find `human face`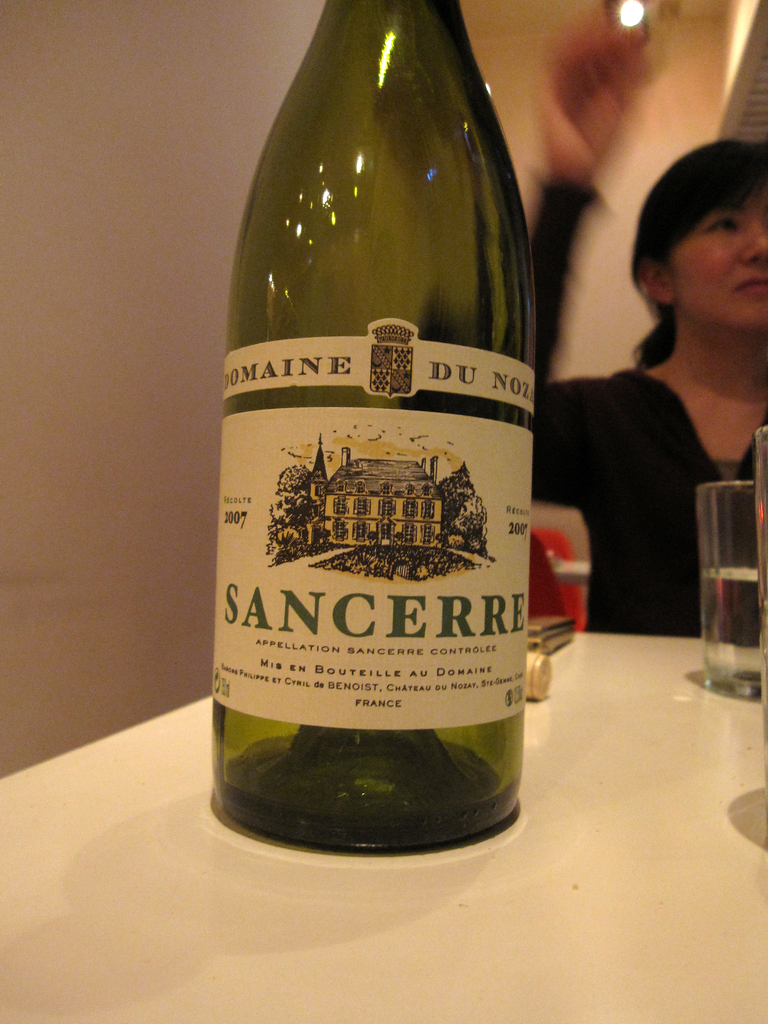
bbox=(683, 188, 767, 342)
